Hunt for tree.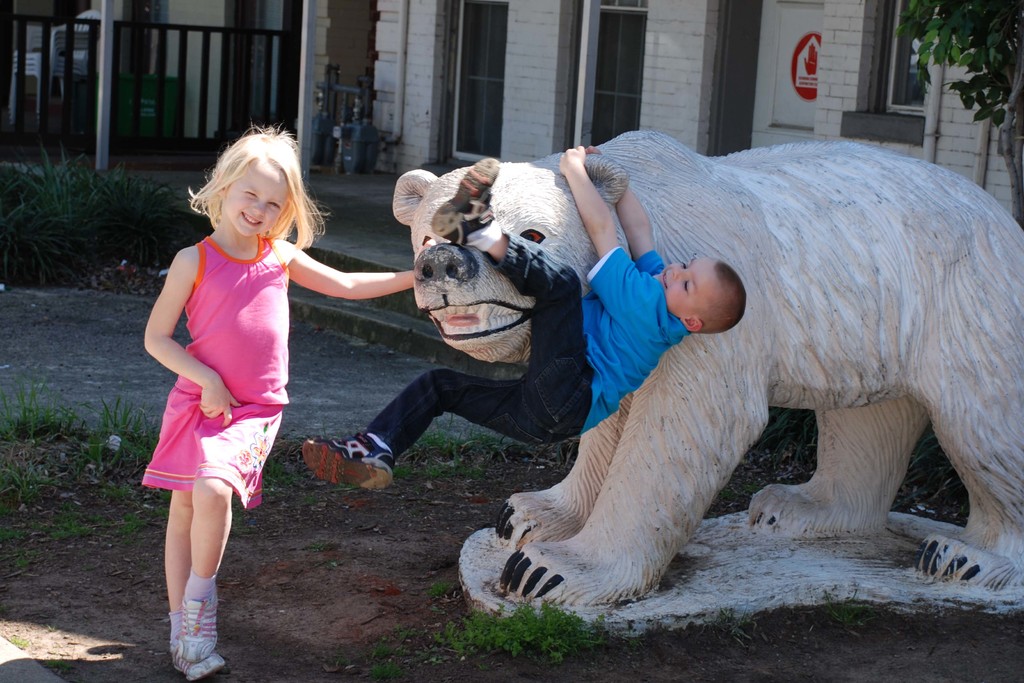
Hunted down at 902/0/1023/128.
